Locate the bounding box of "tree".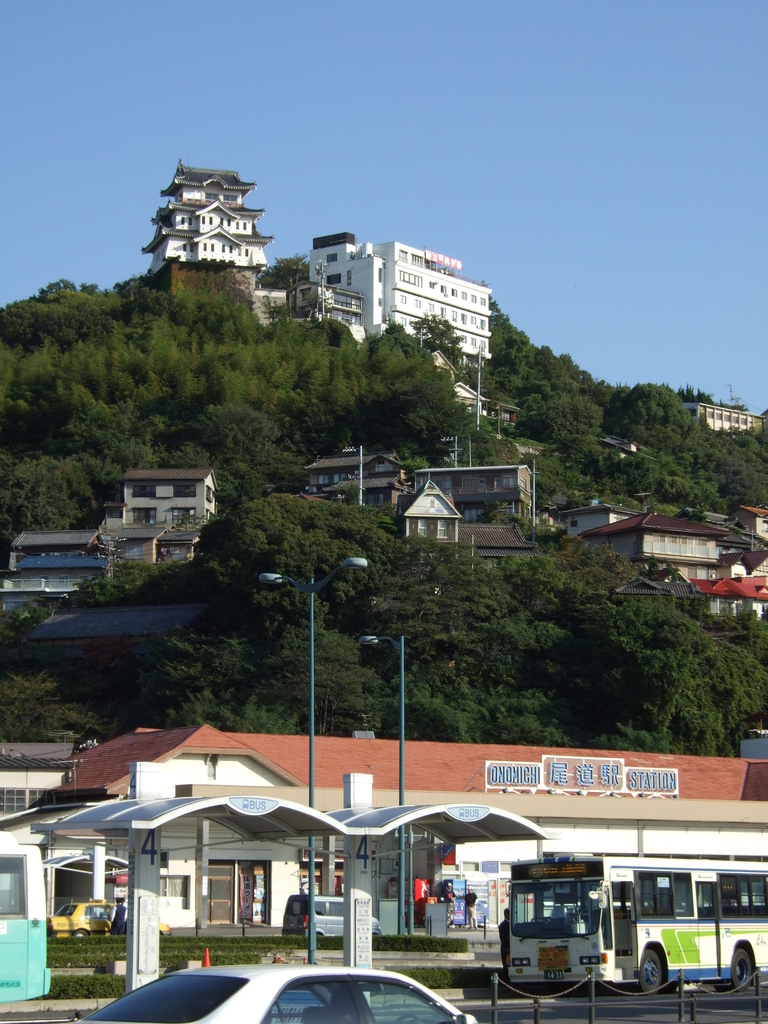
Bounding box: bbox=[535, 383, 626, 439].
